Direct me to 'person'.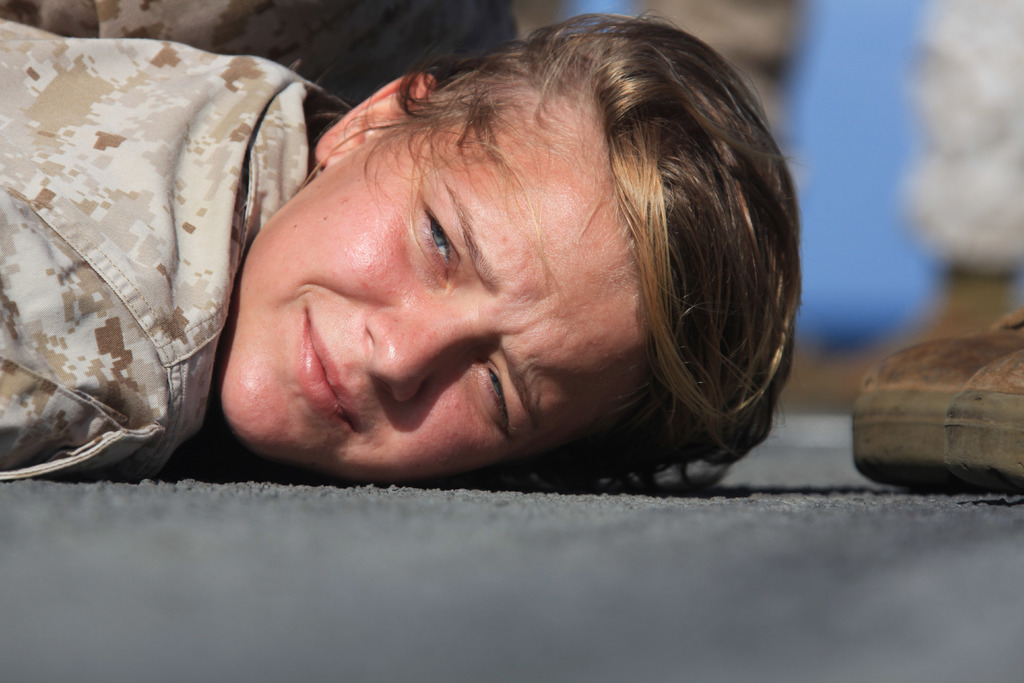
Direction: 852 309 1023 498.
